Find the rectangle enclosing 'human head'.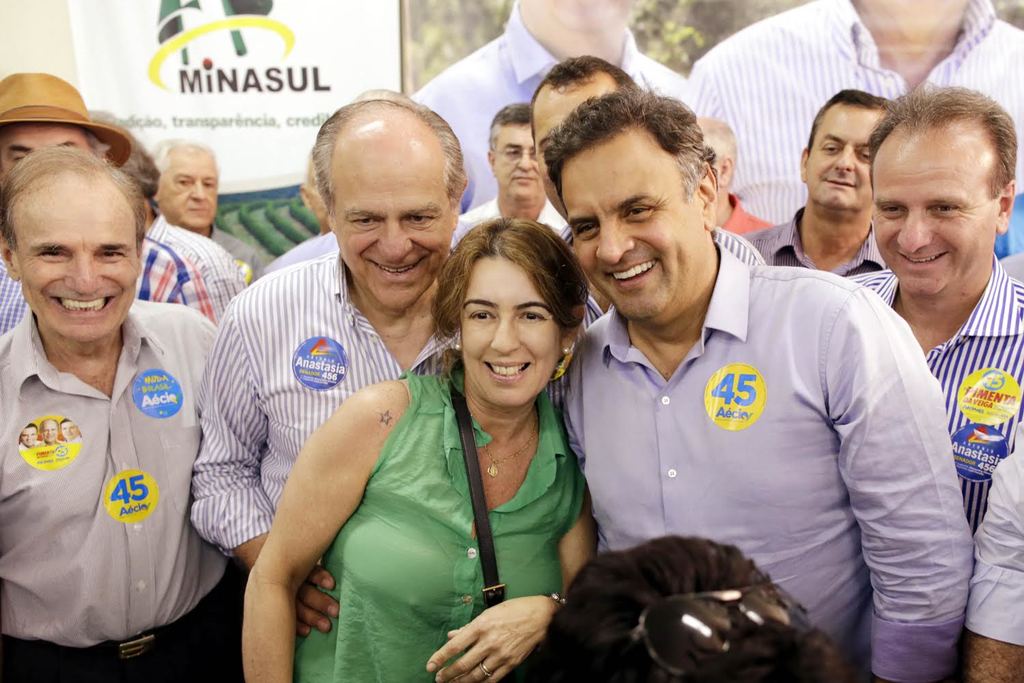
BBox(484, 104, 541, 199).
